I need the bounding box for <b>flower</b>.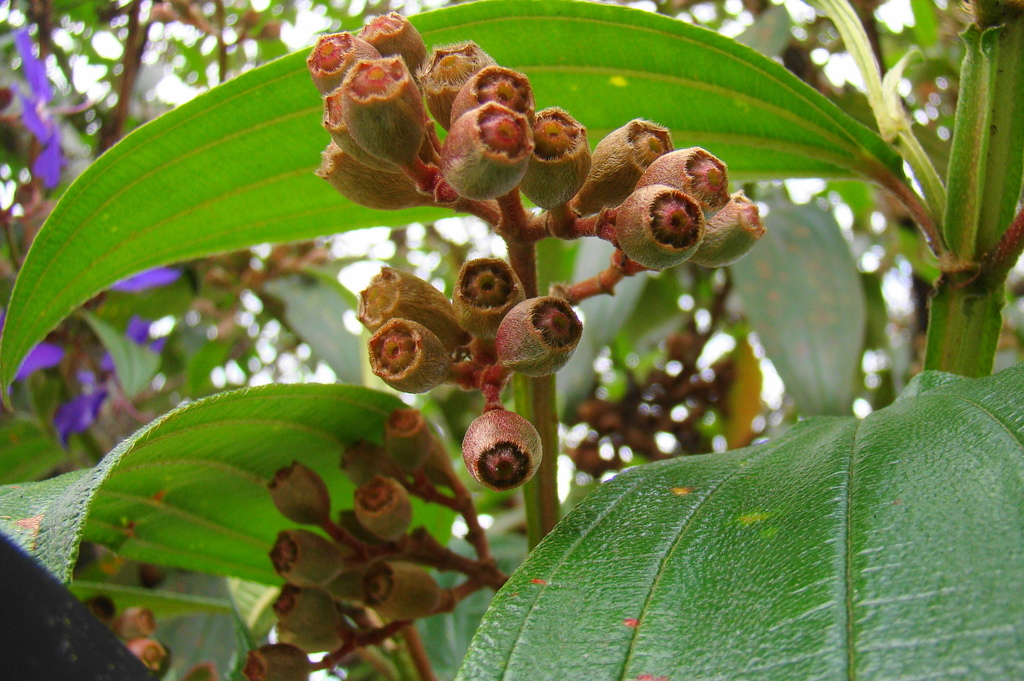
Here it is: bbox(456, 404, 545, 491).
